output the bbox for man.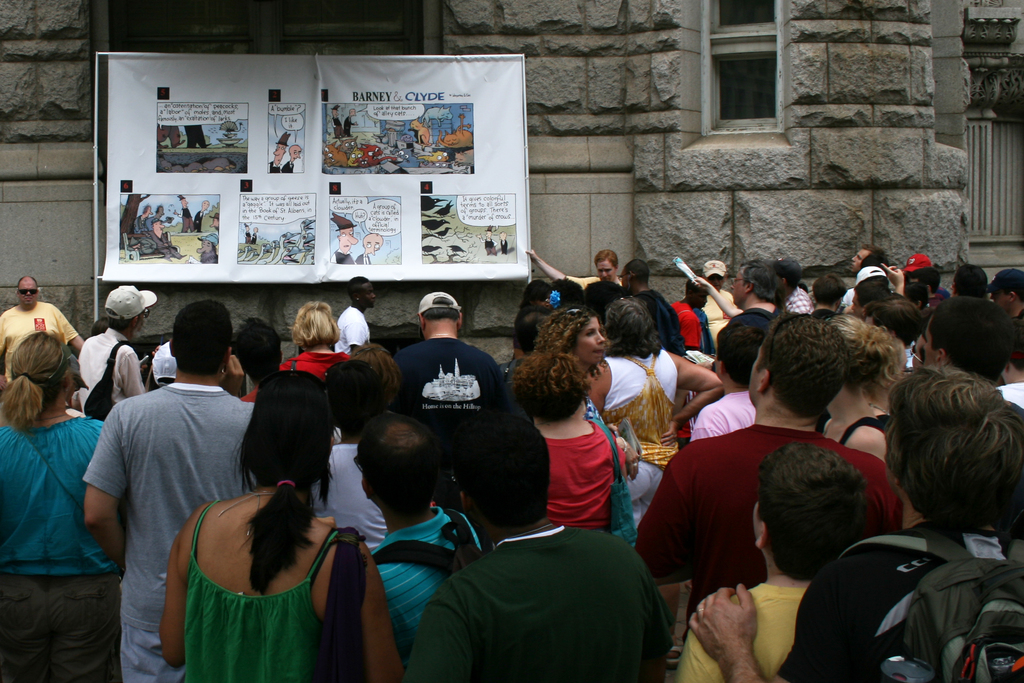
left=328, top=211, right=356, bottom=261.
